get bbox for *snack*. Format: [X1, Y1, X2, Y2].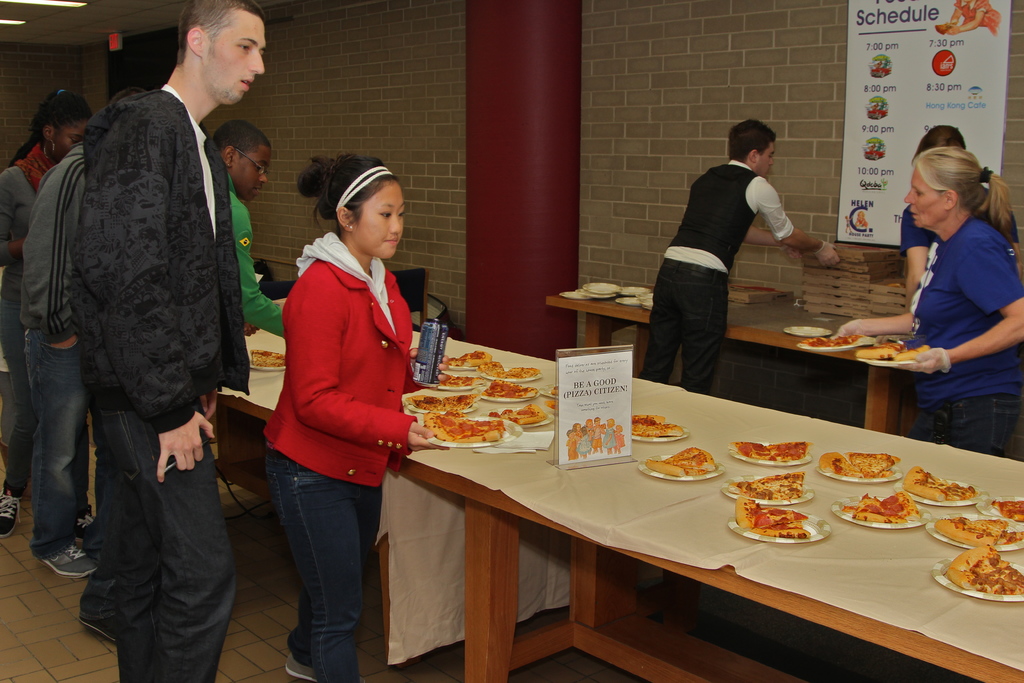
[481, 362, 541, 382].
